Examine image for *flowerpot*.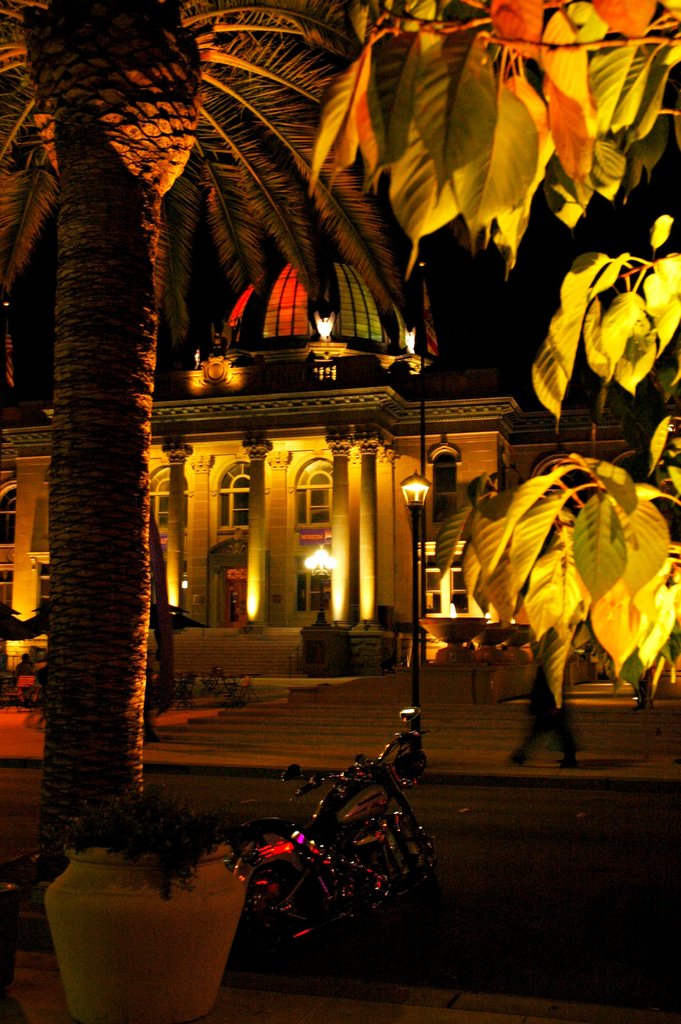
Examination result: <region>424, 599, 473, 650</region>.
